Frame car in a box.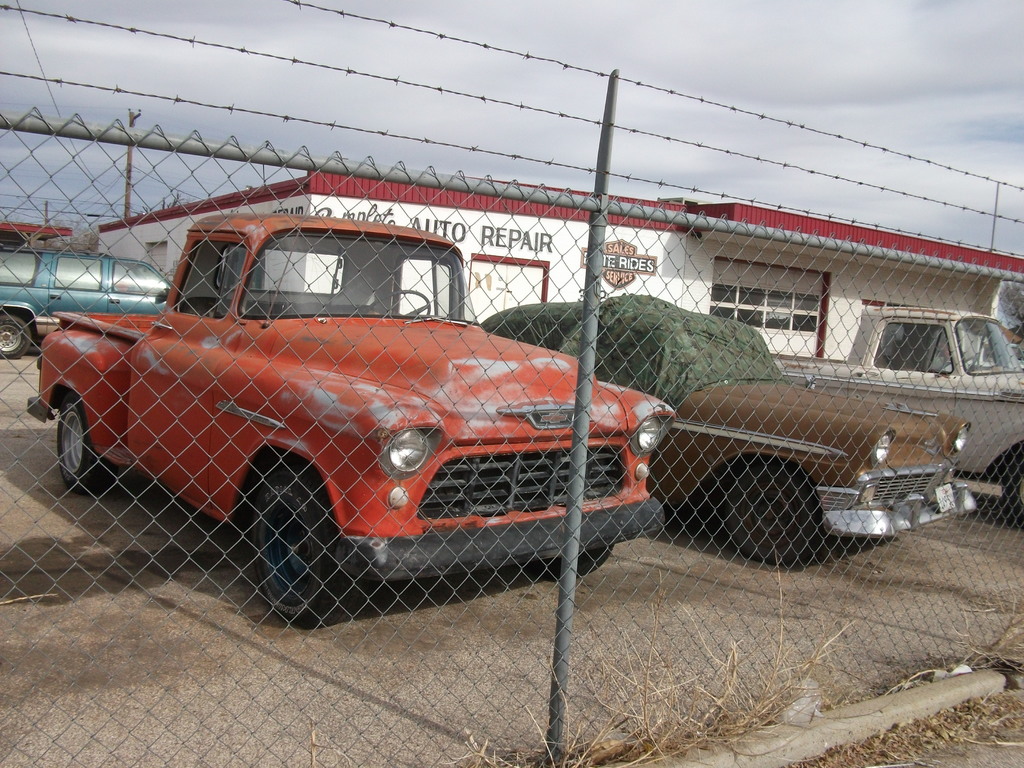
{"left": 0, "top": 243, "right": 173, "bottom": 357}.
